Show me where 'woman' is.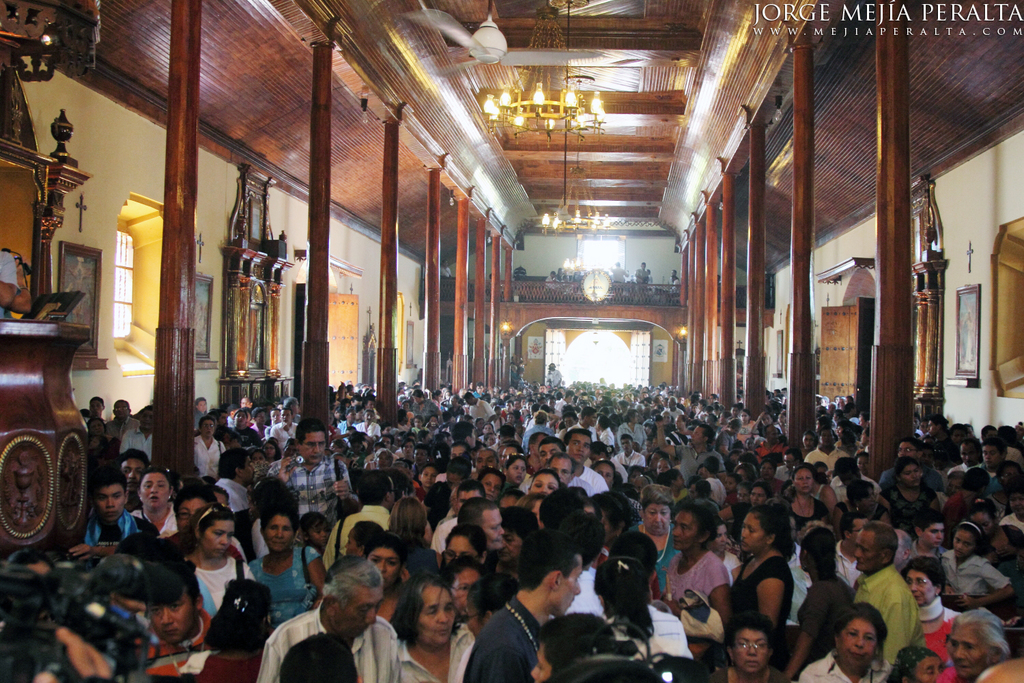
'woman' is at <box>884,454,941,536</box>.
